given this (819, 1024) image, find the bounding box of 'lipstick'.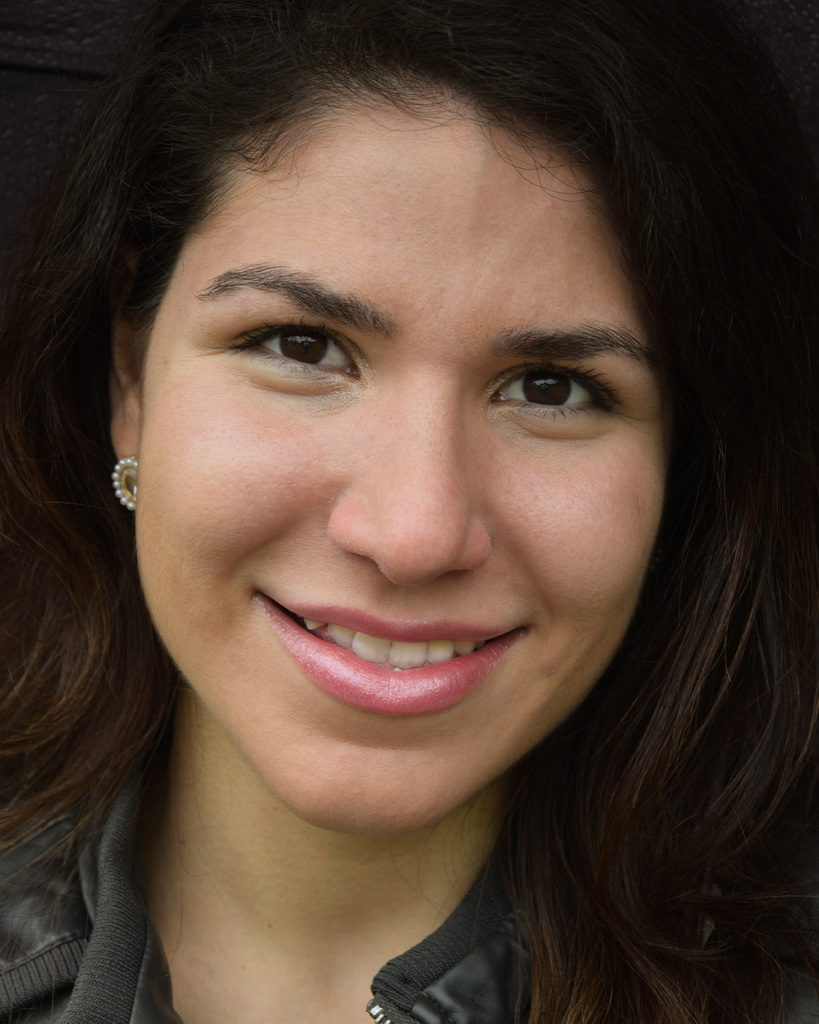
273,589,512,723.
